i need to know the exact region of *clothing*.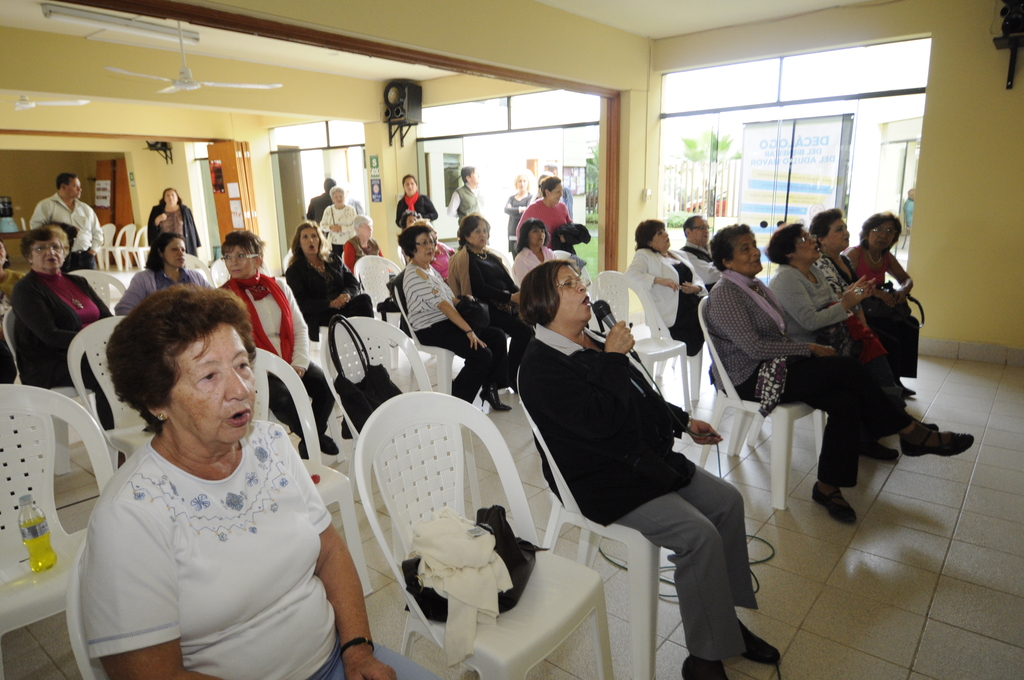
Region: [147, 205, 205, 259].
